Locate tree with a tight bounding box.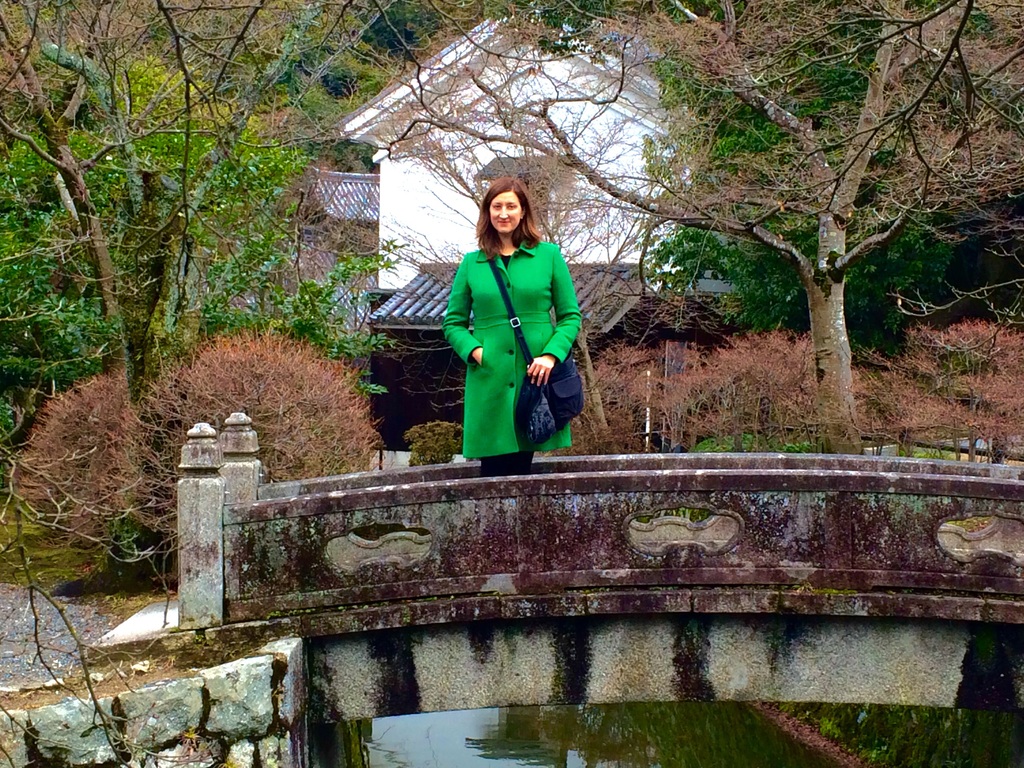
[307,0,1023,467].
